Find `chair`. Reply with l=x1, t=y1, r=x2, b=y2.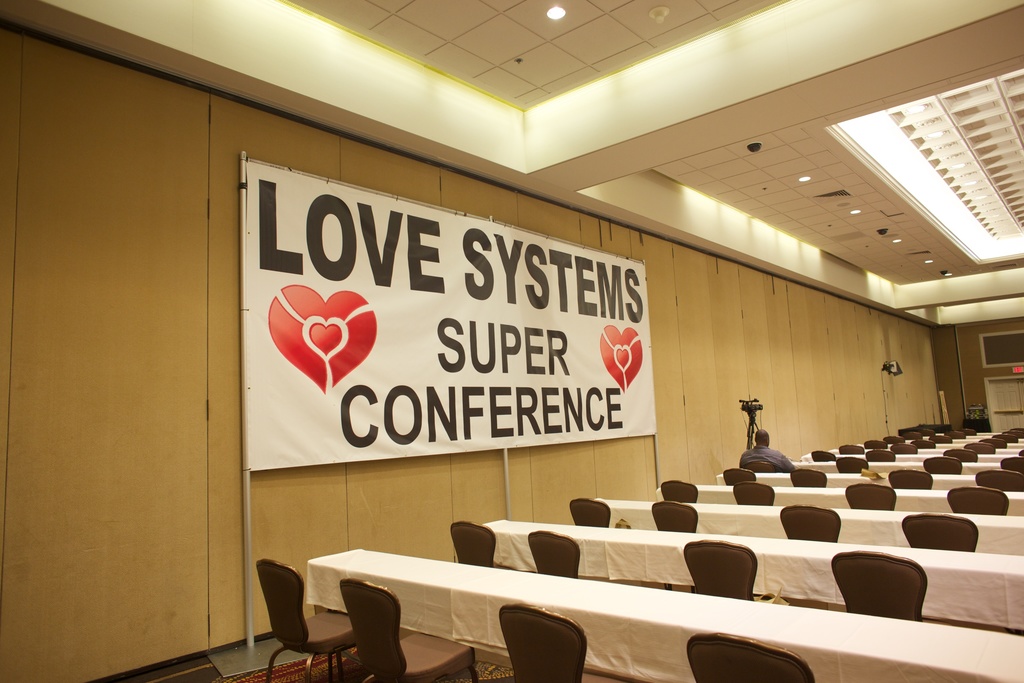
l=791, t=463, r=824, b=491.
